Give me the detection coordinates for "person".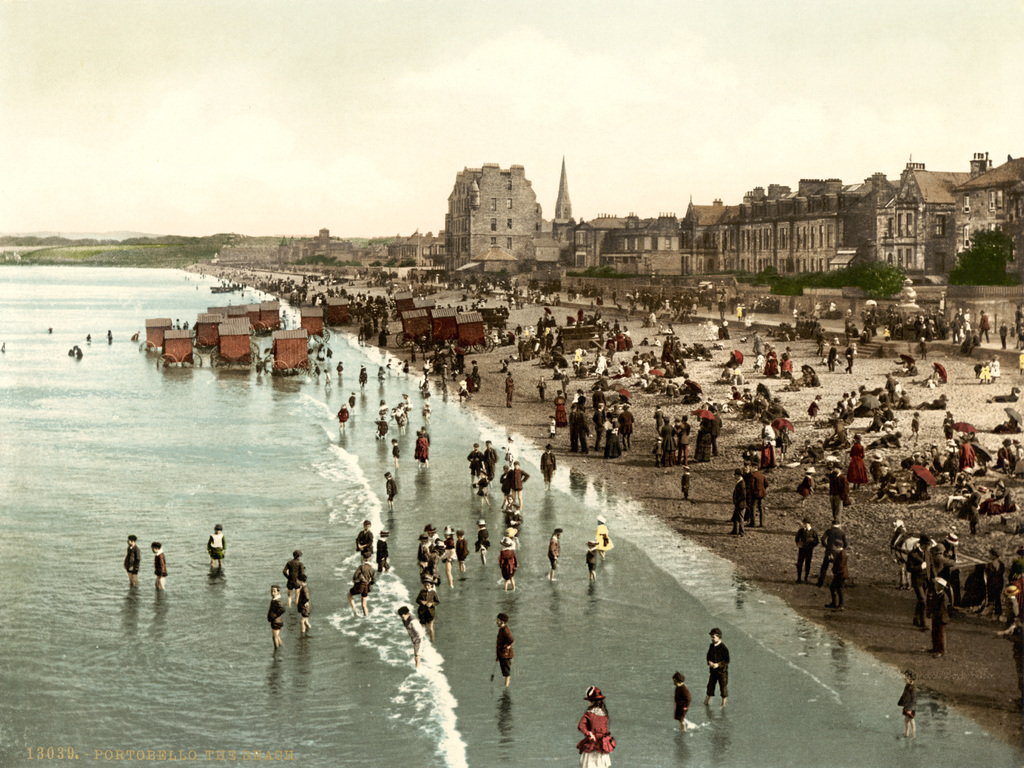
[540, 443, 556, 490].
